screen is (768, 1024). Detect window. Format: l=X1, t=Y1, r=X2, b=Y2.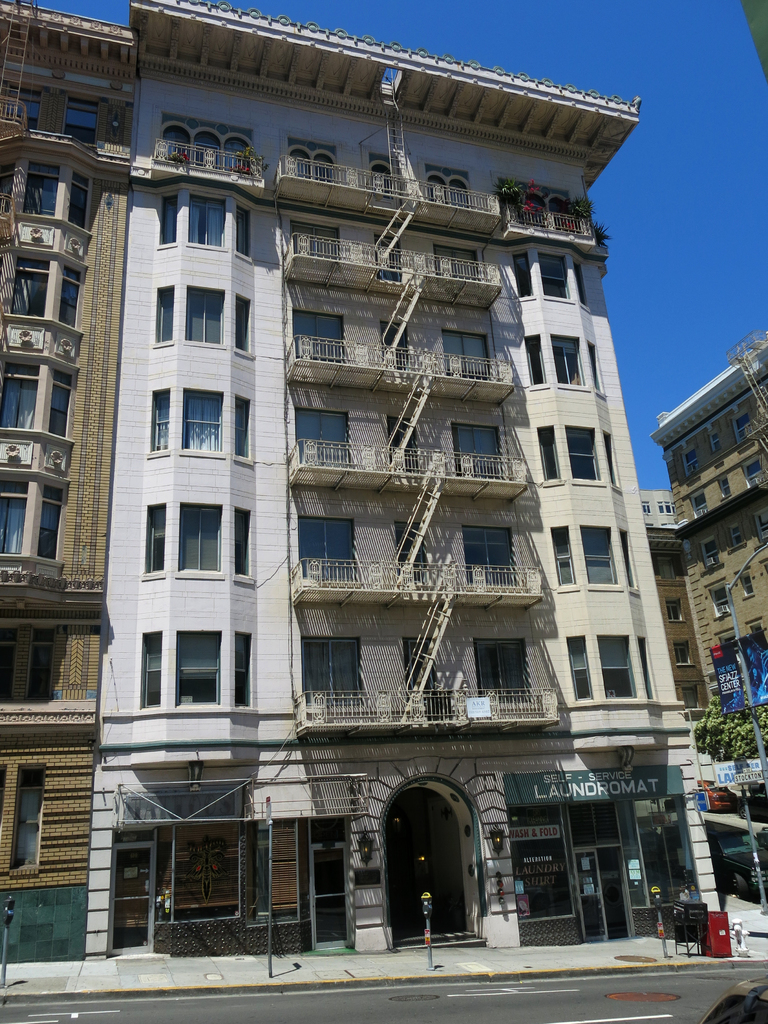
l=513, t=257, r=536, b=293.
